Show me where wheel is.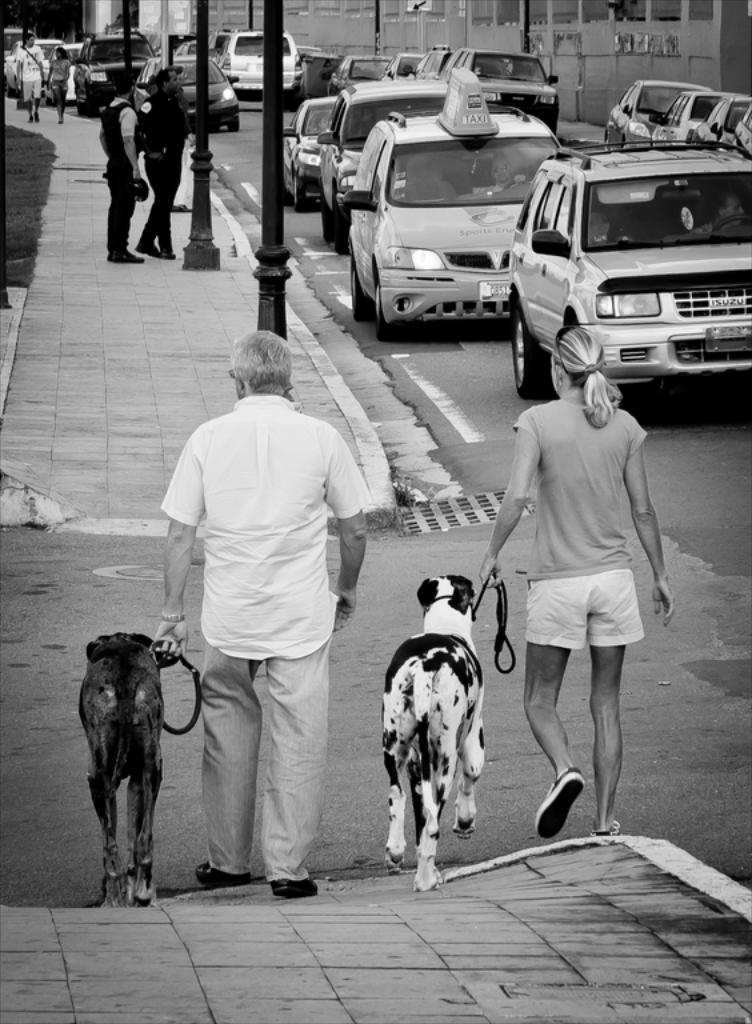
wheel is at <bbox>295, 175, 312, 216</bbox>.
